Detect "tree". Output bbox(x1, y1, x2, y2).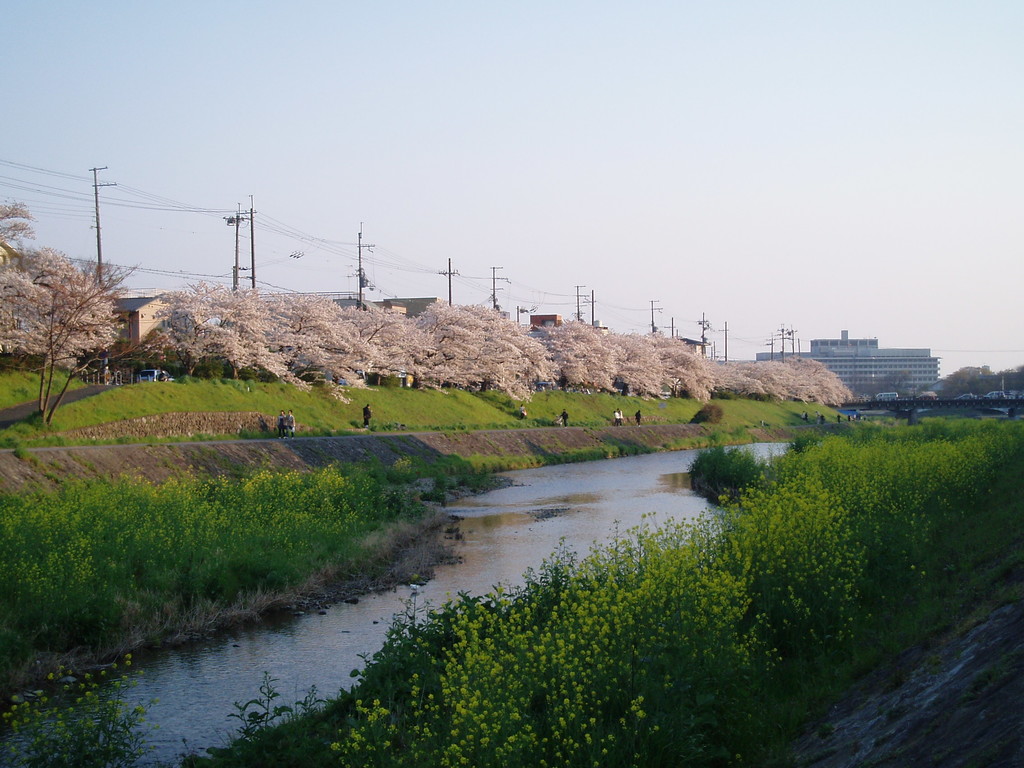
bbox(987, 364, 1023, 390).
